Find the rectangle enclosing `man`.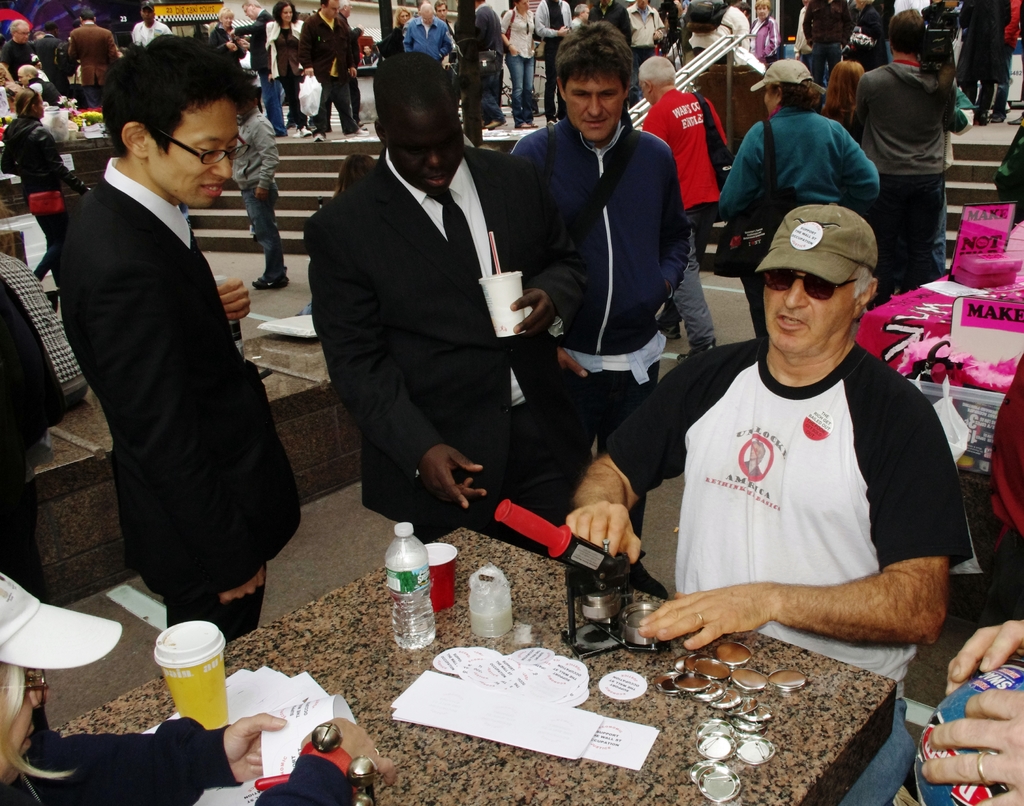
[675,3,751,72].
